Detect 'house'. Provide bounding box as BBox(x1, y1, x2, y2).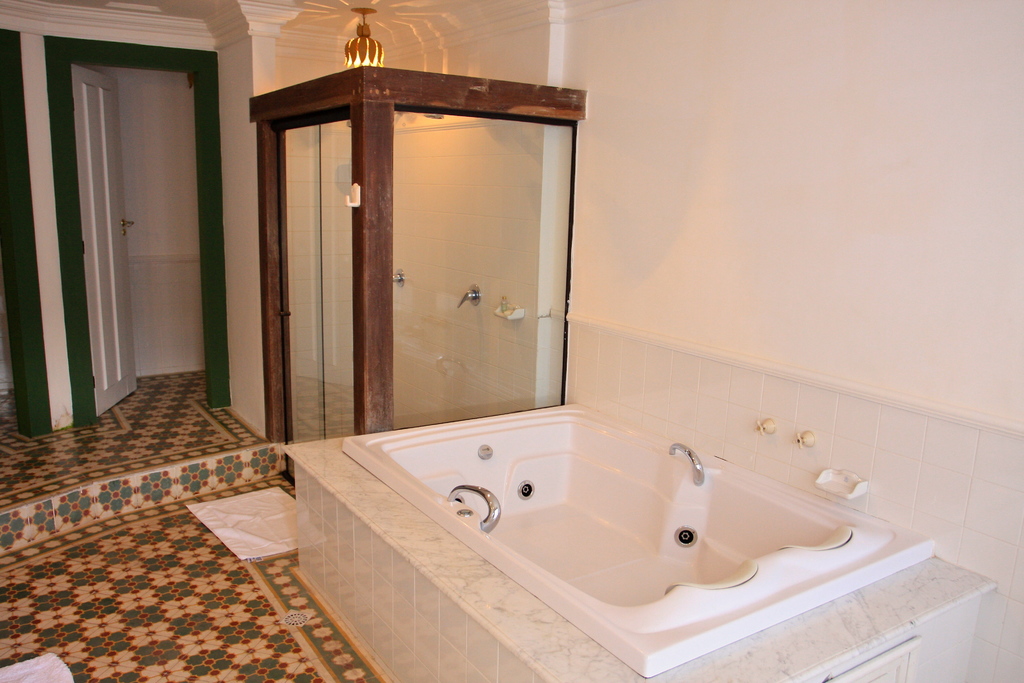
BBox(0, 0, 1023, 682).
